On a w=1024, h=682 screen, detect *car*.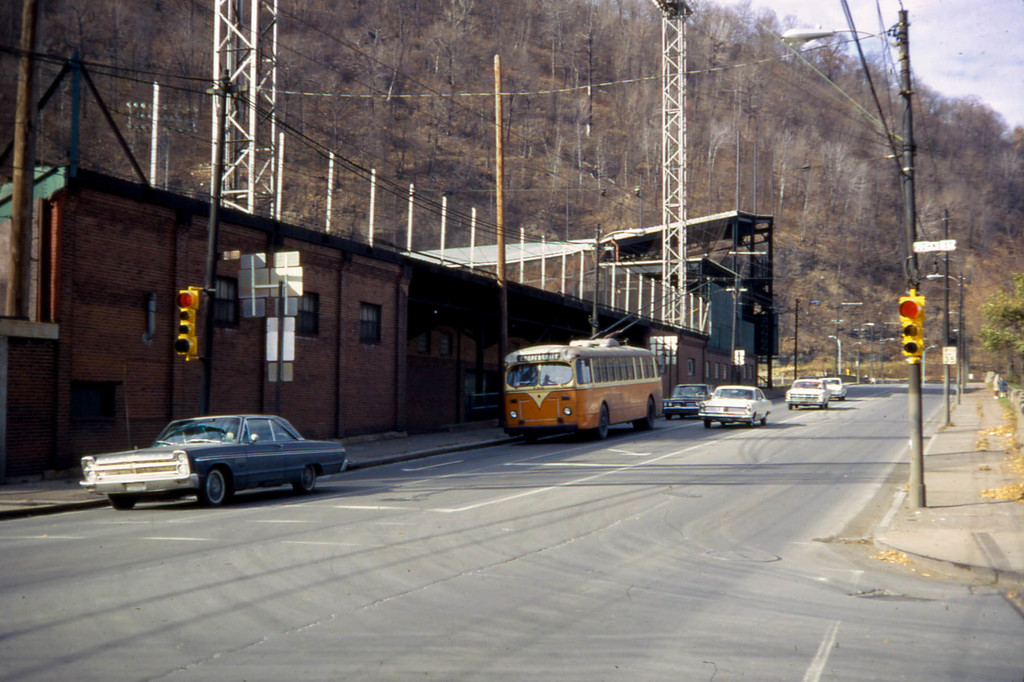
pyautogui.locateOnScreen(661, 379, 714, 421).
